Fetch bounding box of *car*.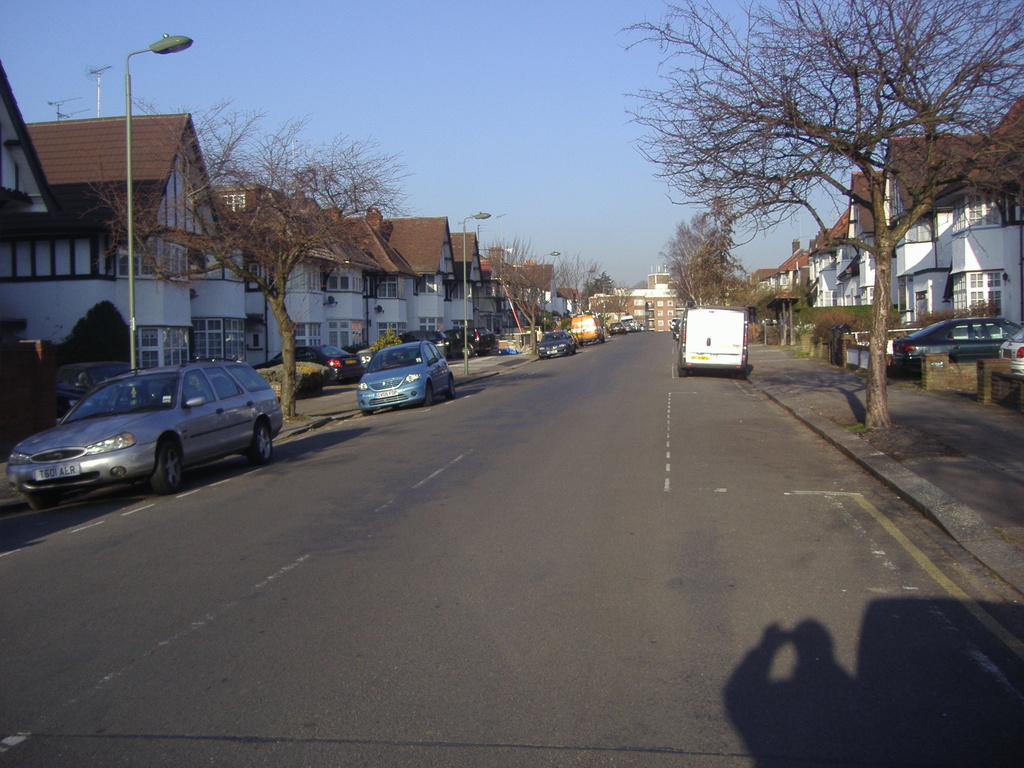
Bbox: bbox=[54, 363, 164, 417].
